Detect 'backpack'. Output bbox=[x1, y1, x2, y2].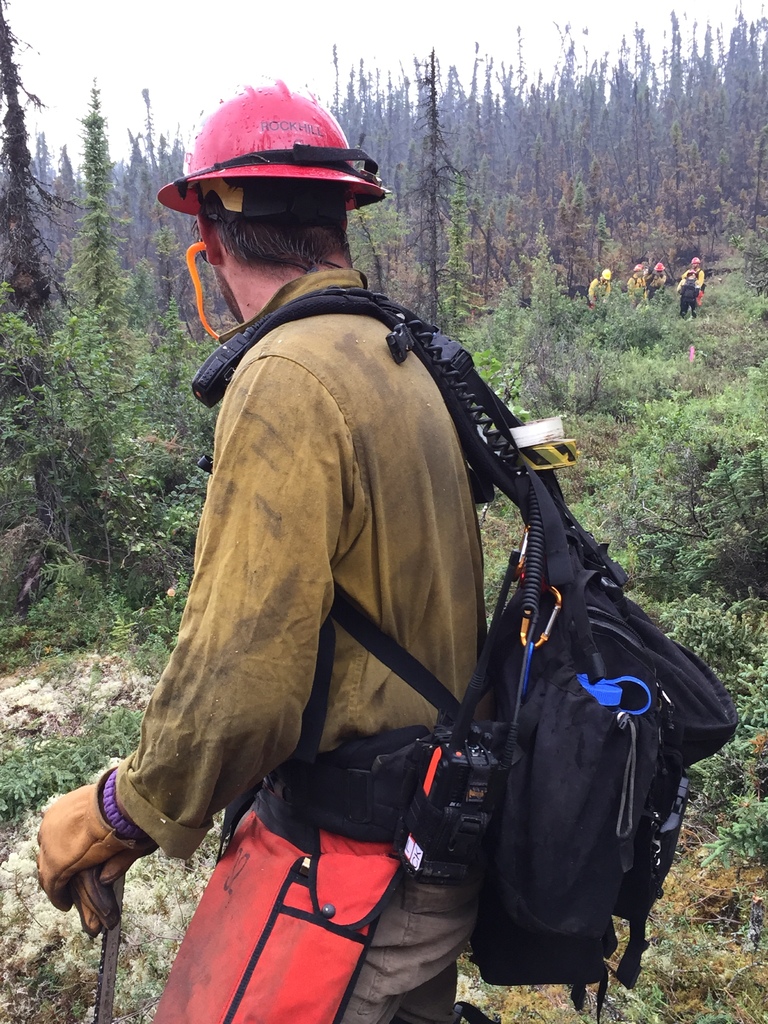
bbox=[179, 287, 741, 1023].
